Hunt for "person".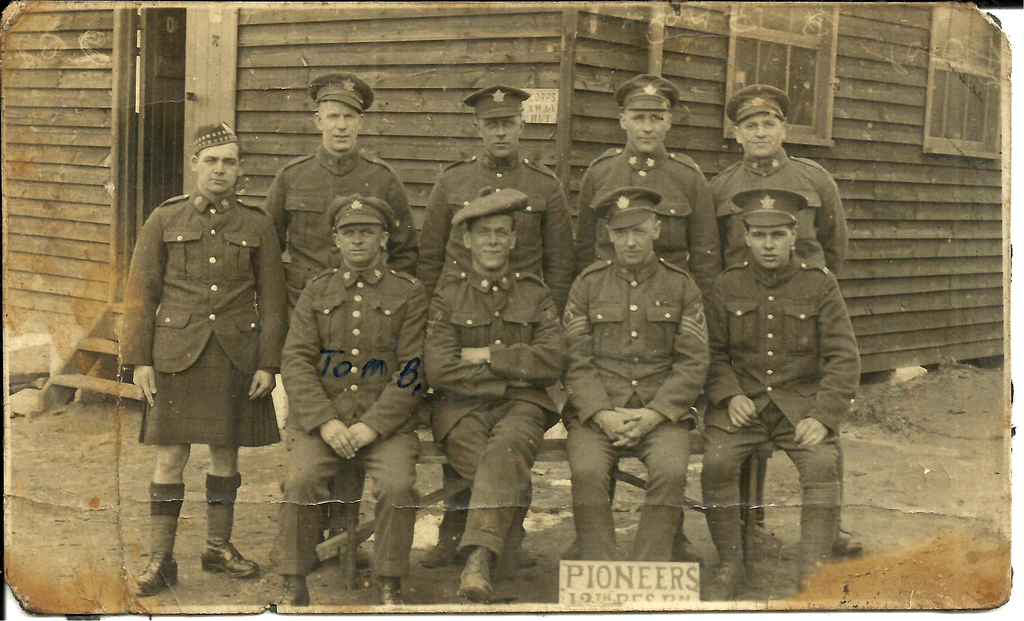
Hunted down at (706,81,840,275).
